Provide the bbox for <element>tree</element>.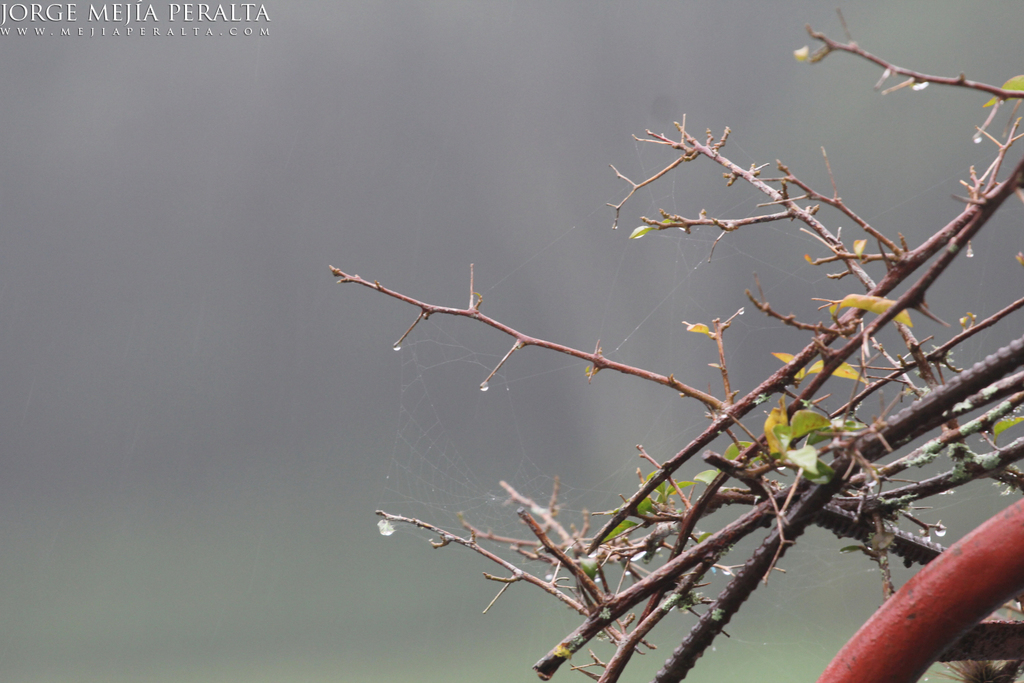
bbox(328, 1, 1023, 682).
